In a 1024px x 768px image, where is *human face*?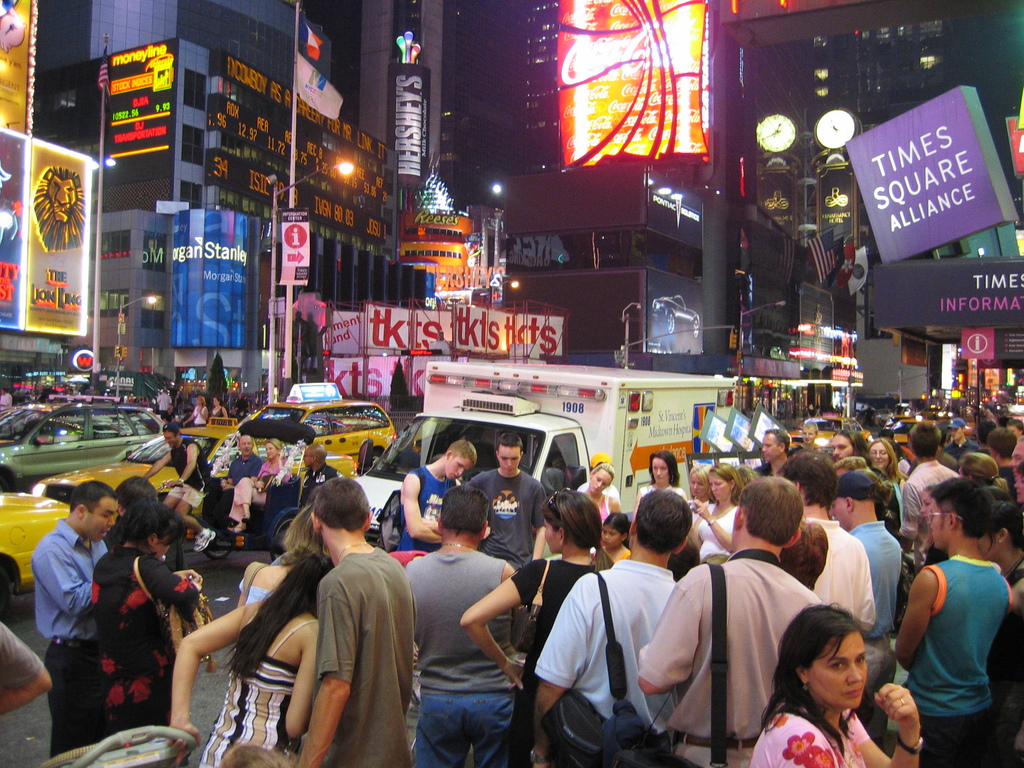
{"x1": 499, "y1": 446, "x2": 522, "y2": 472}.
